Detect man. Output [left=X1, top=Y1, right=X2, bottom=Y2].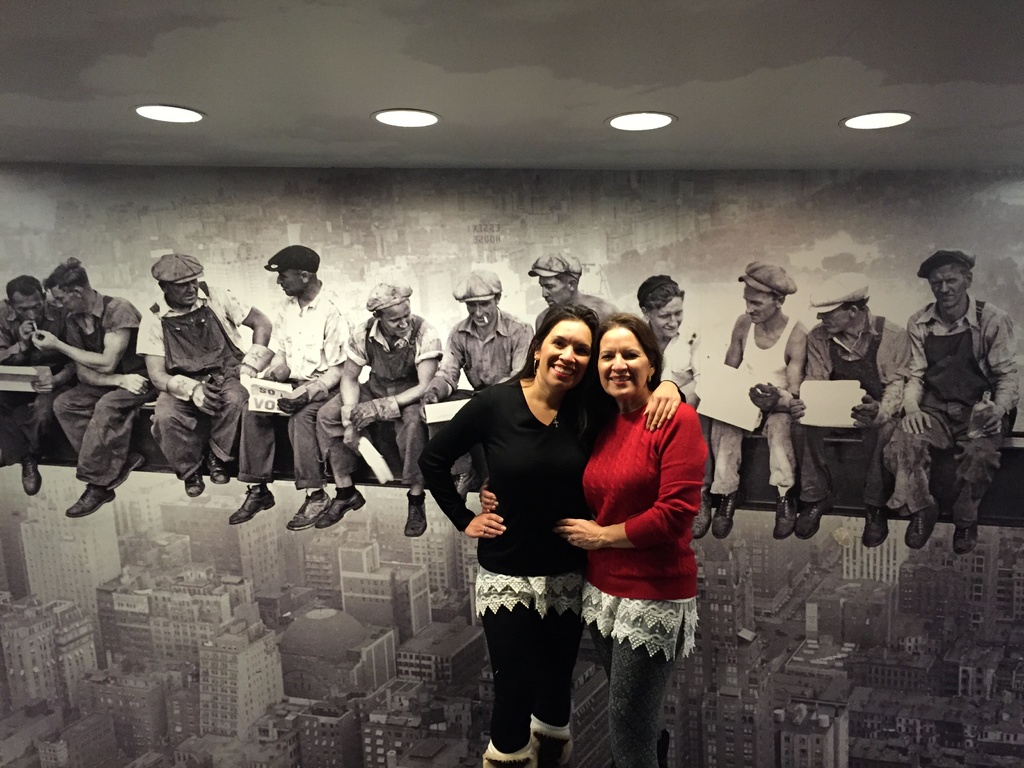
[left=526, top=250, right=625, bottom=333].
